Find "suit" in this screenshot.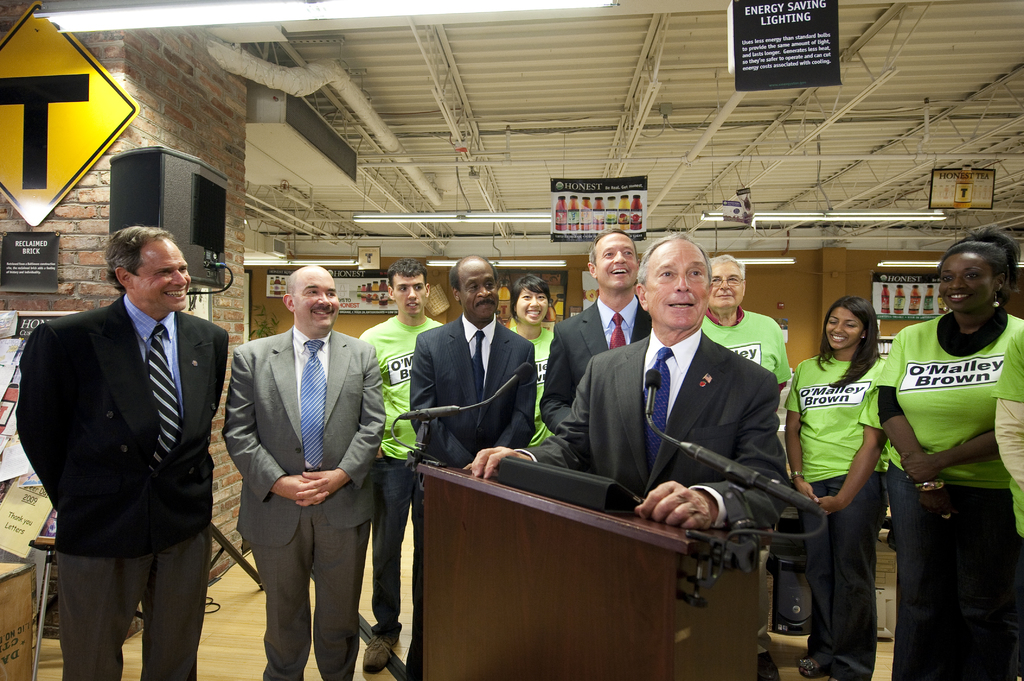
The bounding box for "suit" is box=[406, 312, 538, 680].
